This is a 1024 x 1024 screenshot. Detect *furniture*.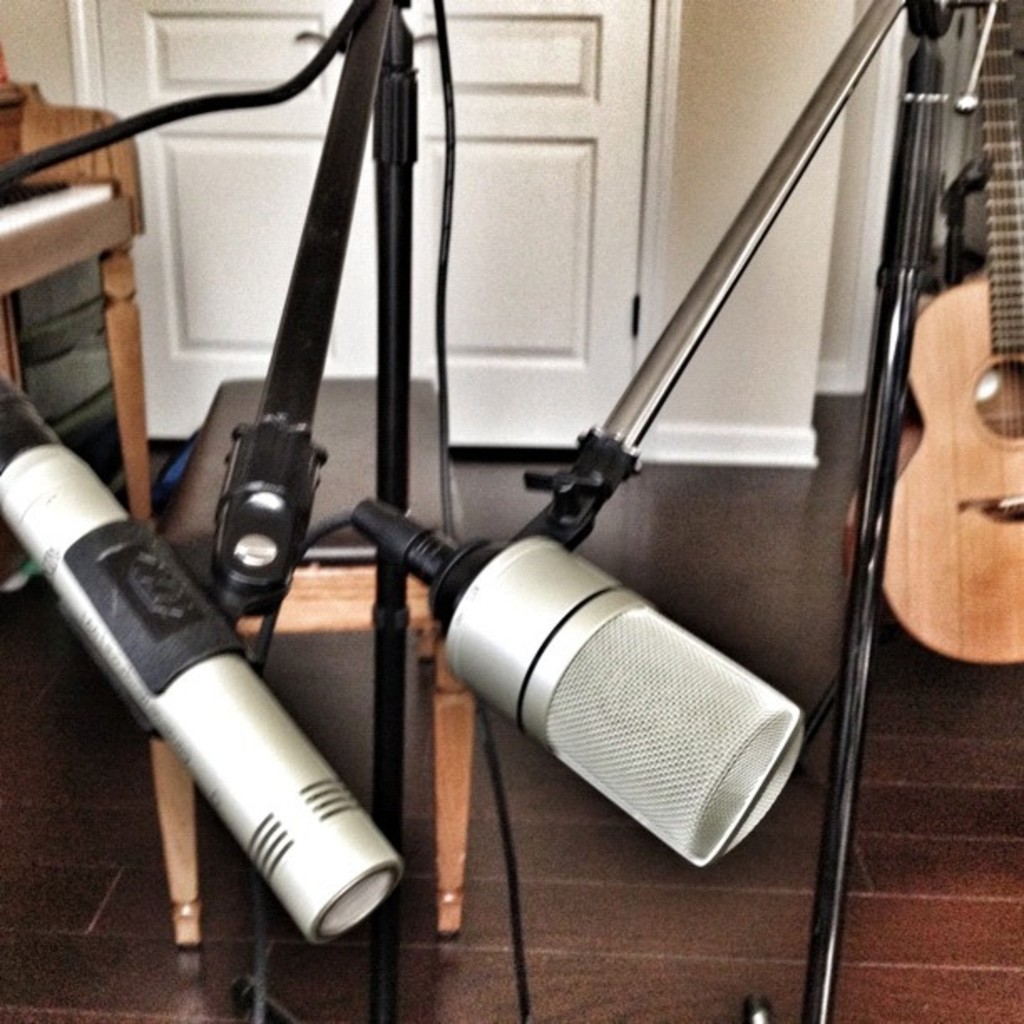
[149,375,475,952].
